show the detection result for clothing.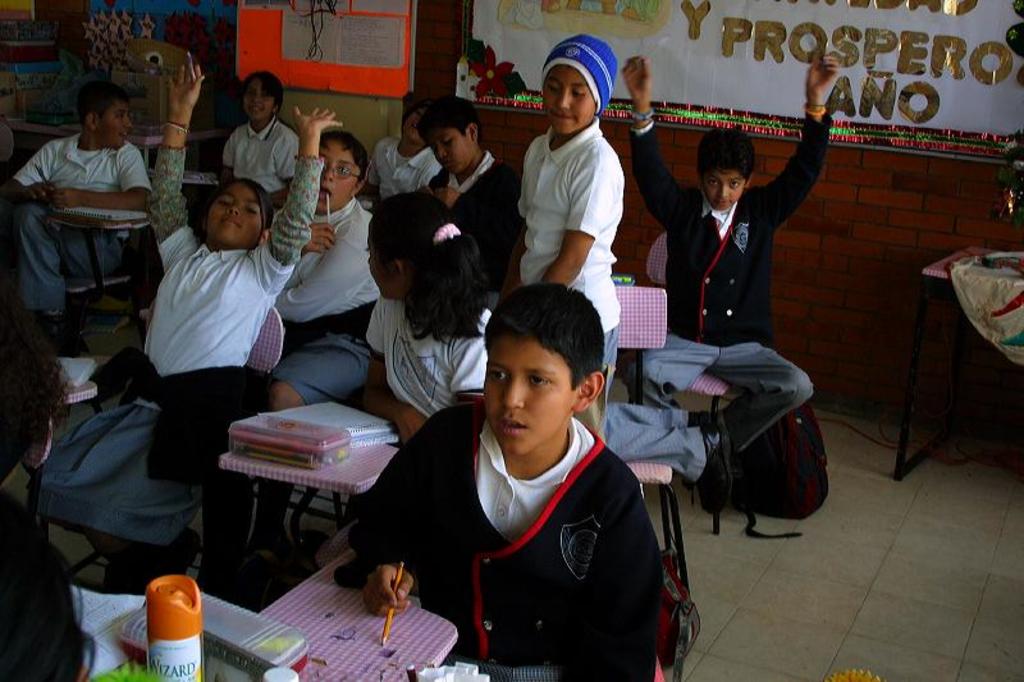
[x1=623, y1=120, x2=835, y2=349].
